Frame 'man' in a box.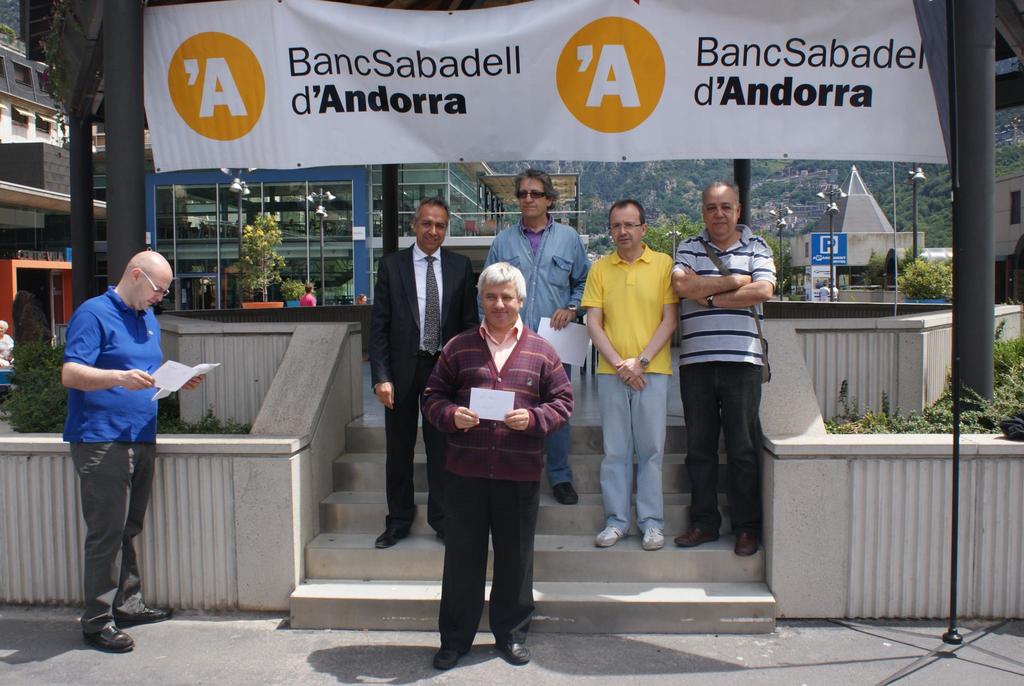
51,239,191,647.
